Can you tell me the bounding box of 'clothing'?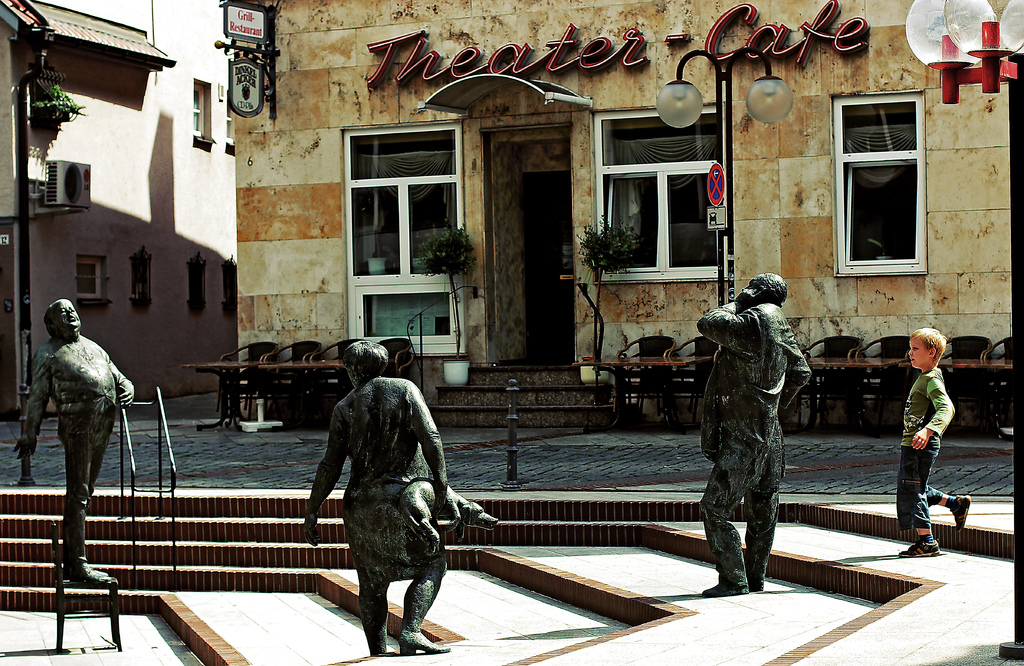
(left=943, top=494, right=956, bottom=511).
